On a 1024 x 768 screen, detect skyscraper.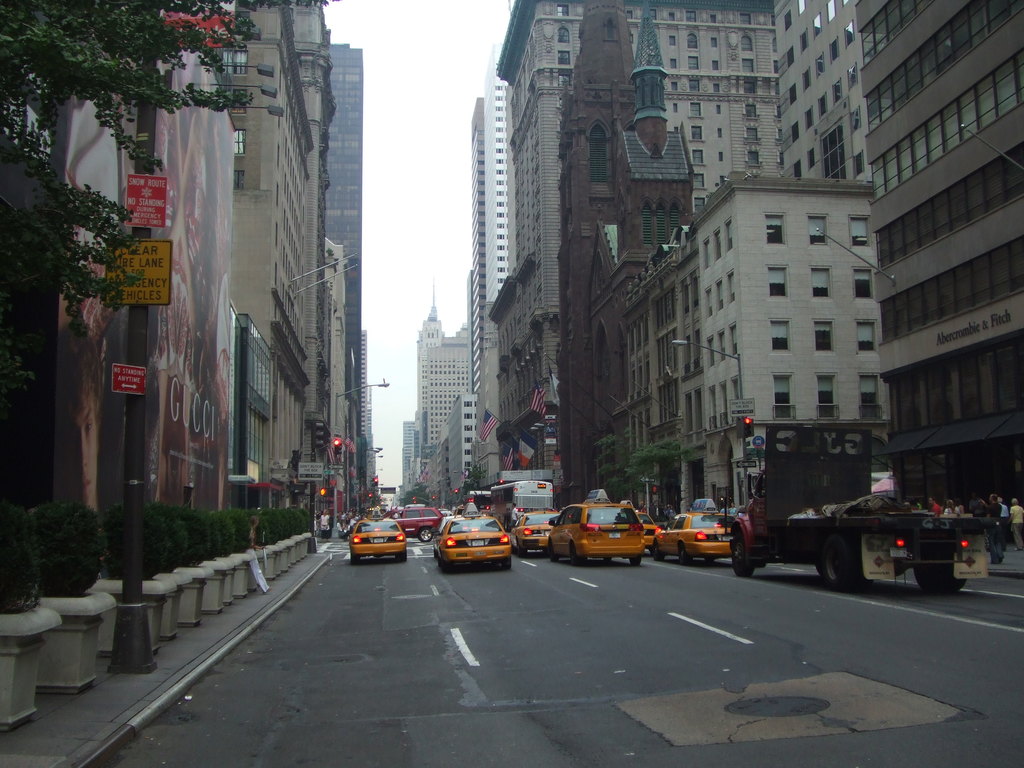
(325,36,366,476).
